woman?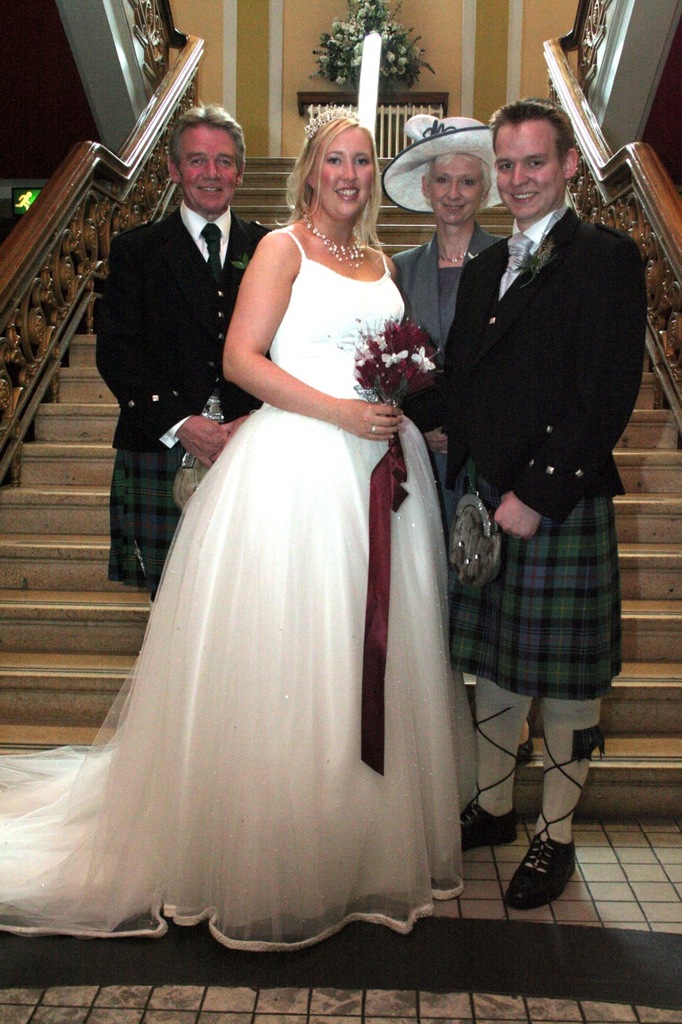
(0,105,456,953)
